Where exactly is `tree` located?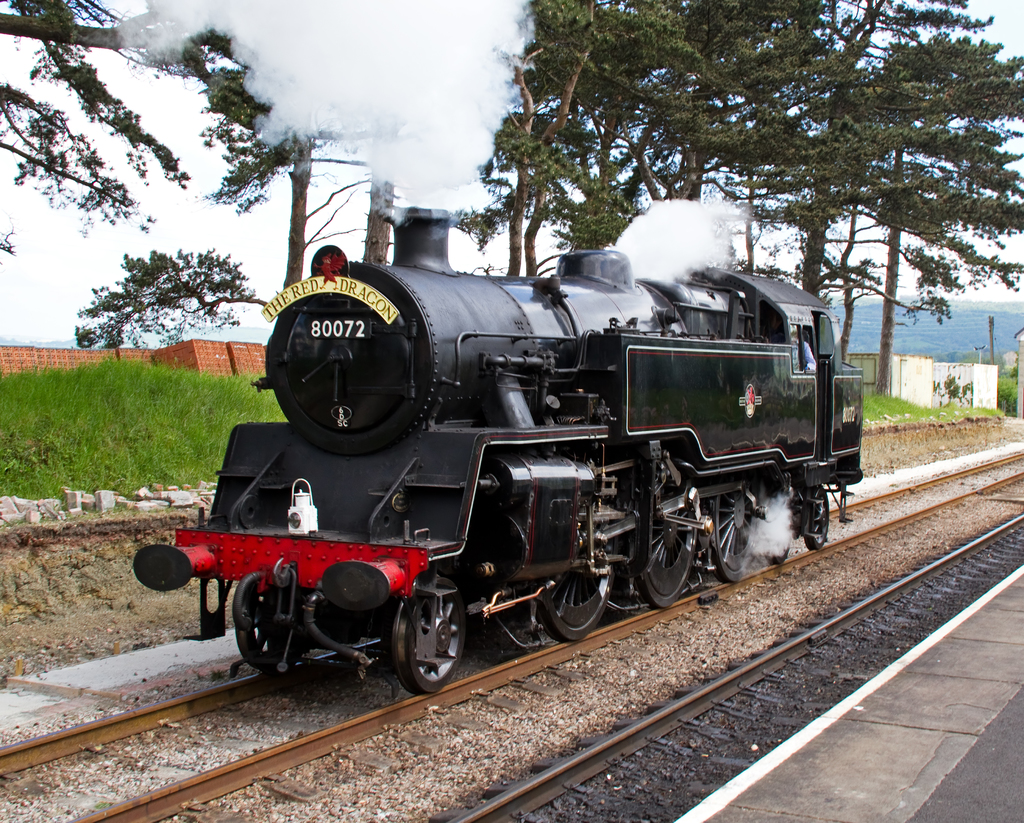
Its bounding box is l=858, t=0, r=1023, b=396.
